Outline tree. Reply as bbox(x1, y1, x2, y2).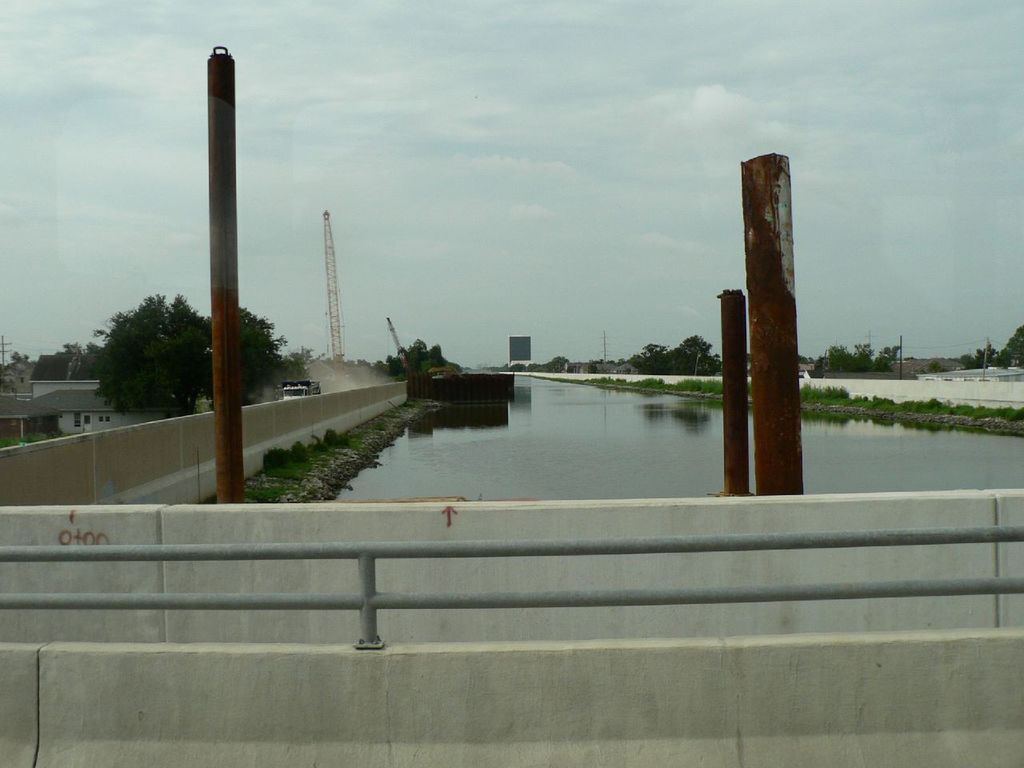
bbox(992, 310, 1023, 378).
